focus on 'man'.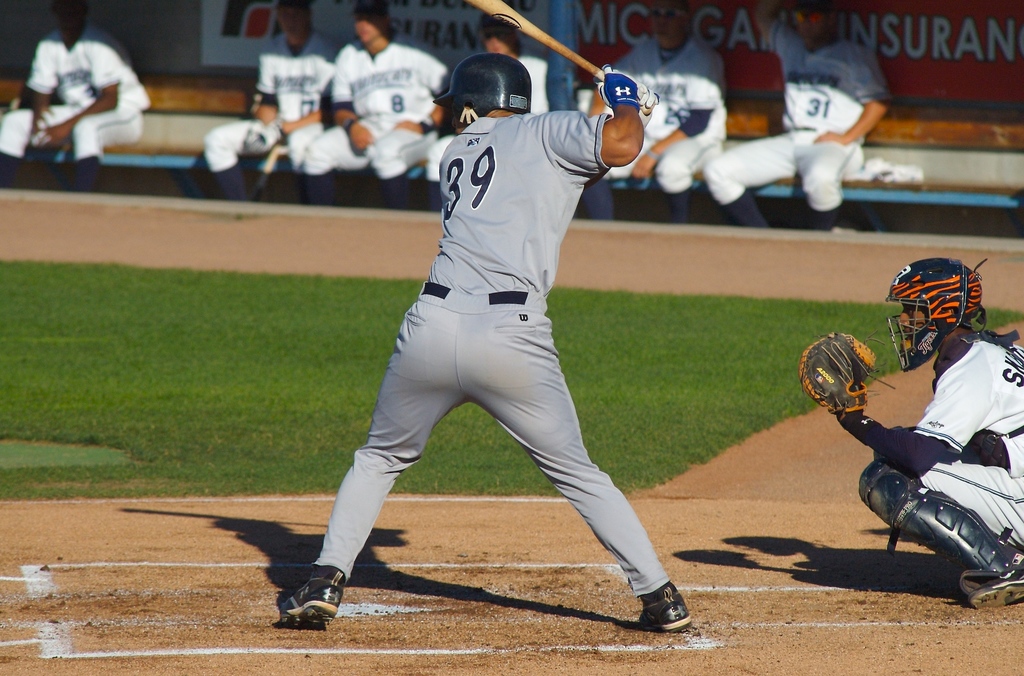
Focused at bbox=[273, 56, 697, 634].
